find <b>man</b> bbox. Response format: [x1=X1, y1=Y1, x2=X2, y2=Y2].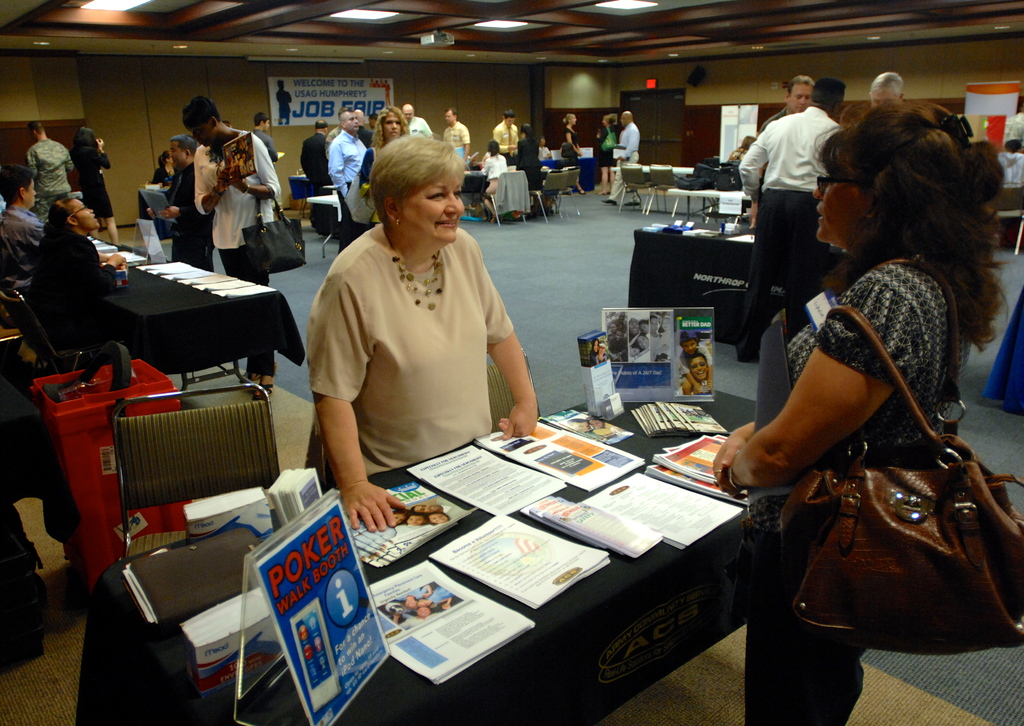
[x1=490, y1=110, x2=521, y2=157].
